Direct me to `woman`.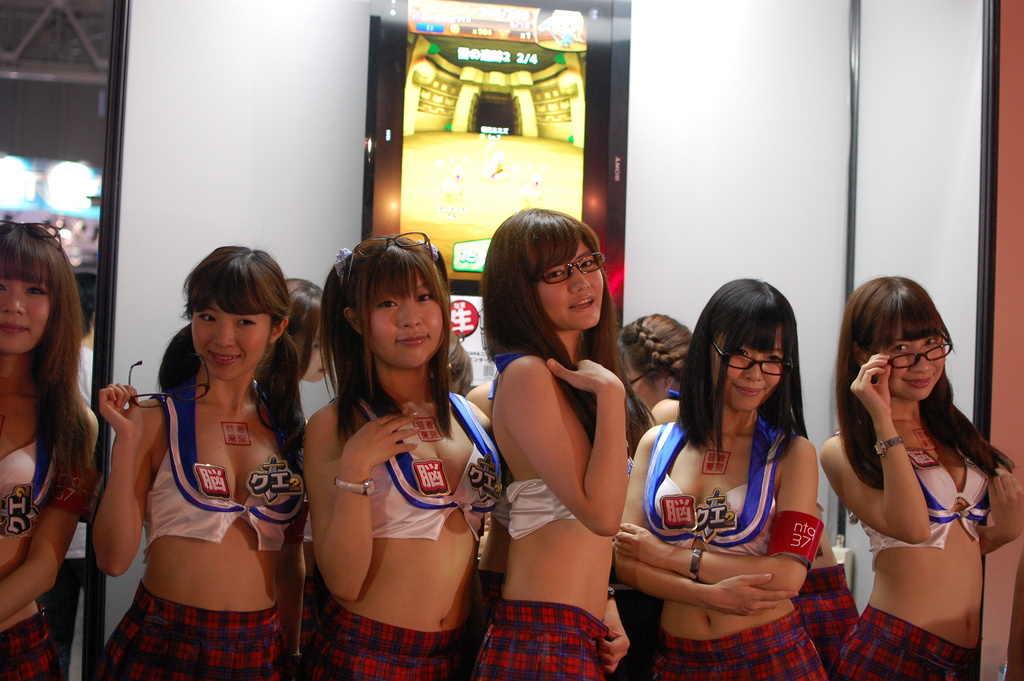
Direction: 467:309:507:569.
